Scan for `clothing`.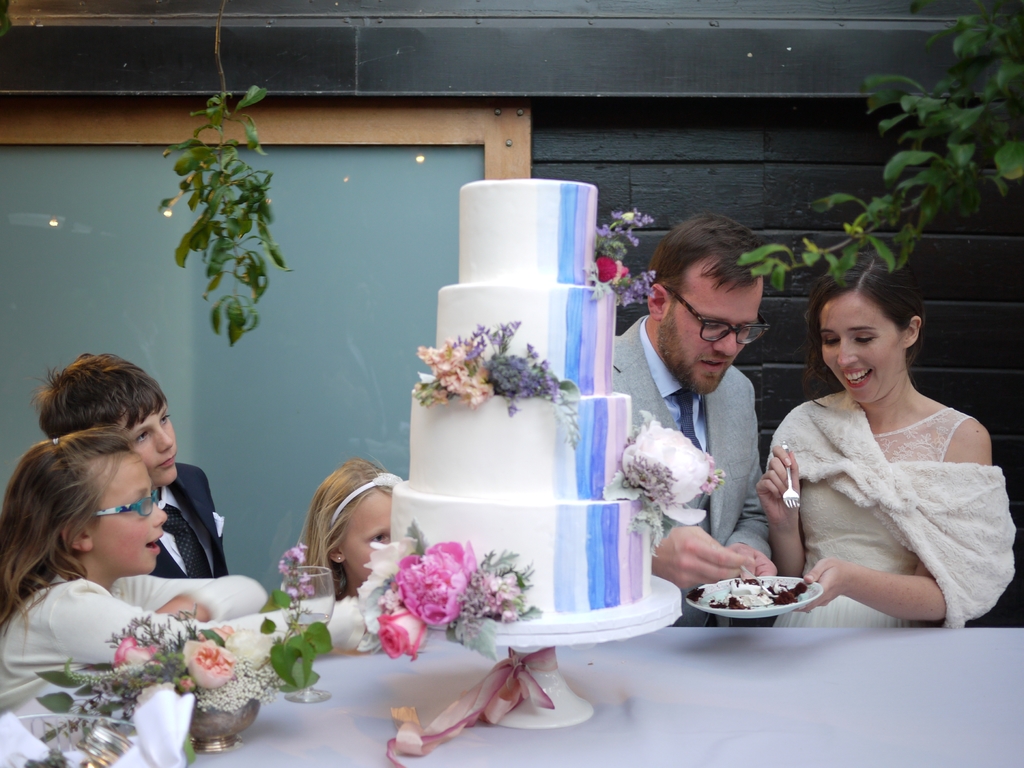
Scan result: box=[0, 569, 272, 721].
